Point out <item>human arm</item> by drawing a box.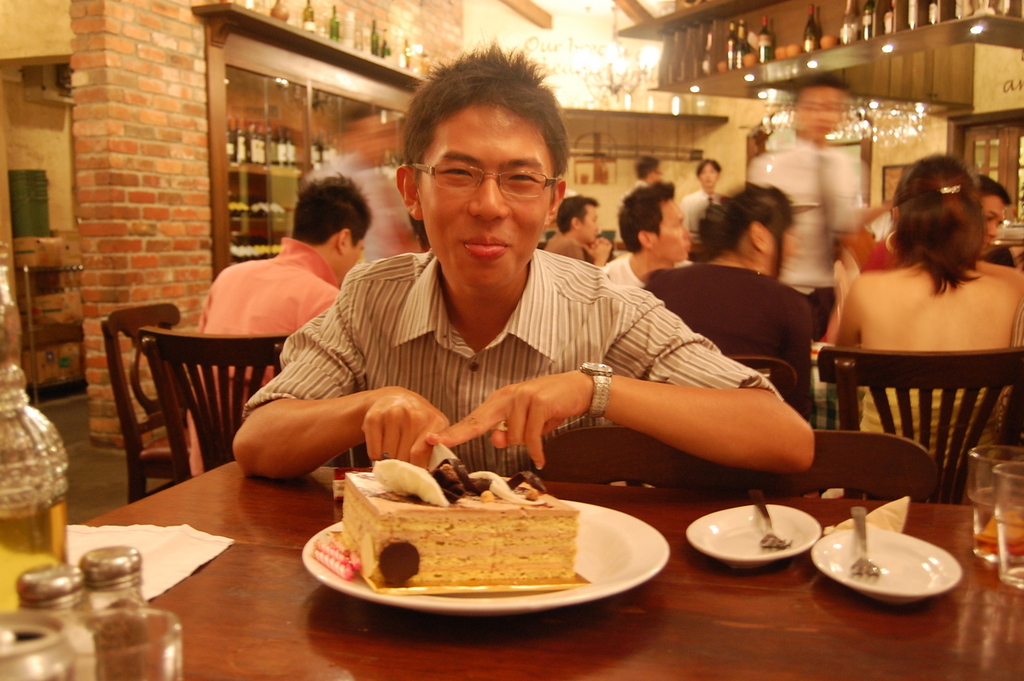
bbox(764, 292, 822, 434).
